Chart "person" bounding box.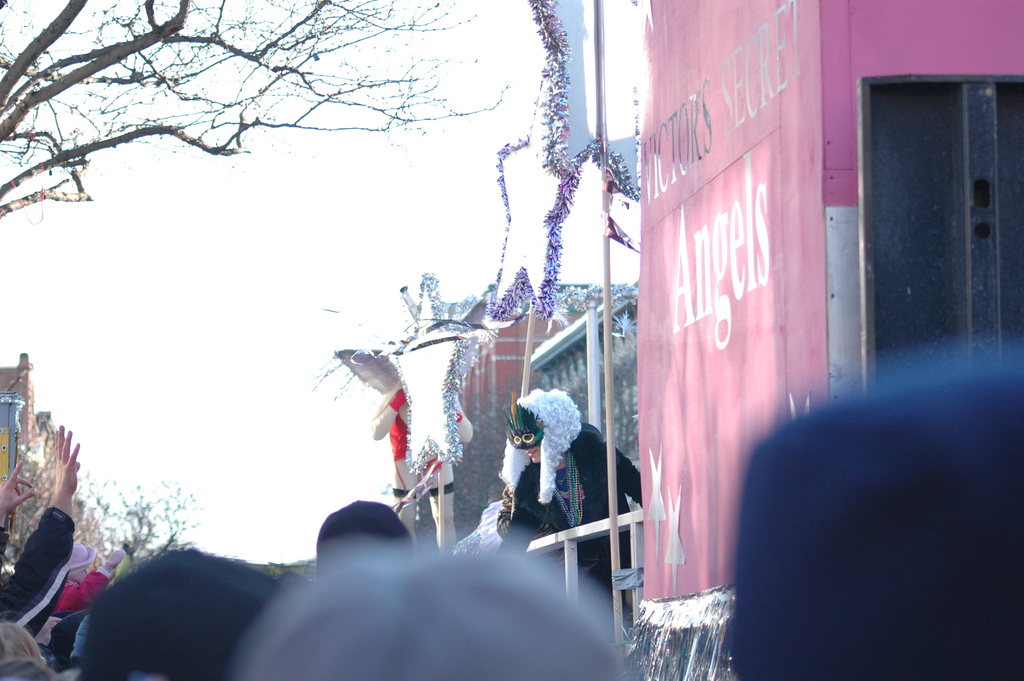
Charted: [317, 493, 416, 573].
